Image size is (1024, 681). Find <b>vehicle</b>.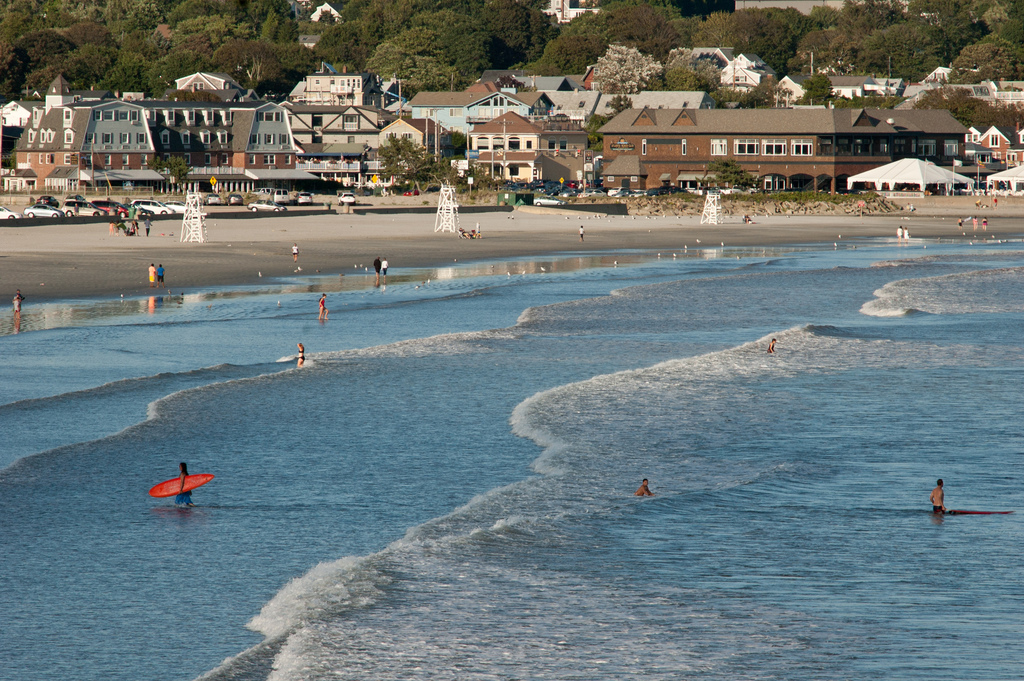
<region>60, 198, 104, 218</region>.
